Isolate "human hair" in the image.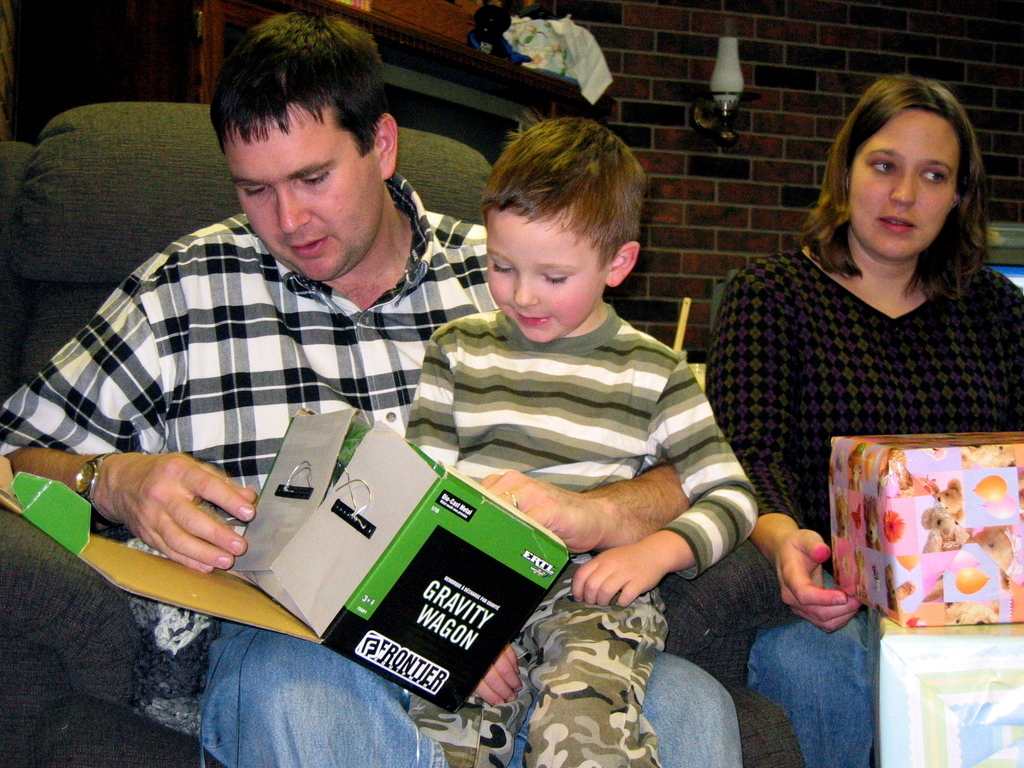
Isolated region: rect(490, 120, 643, 268).
